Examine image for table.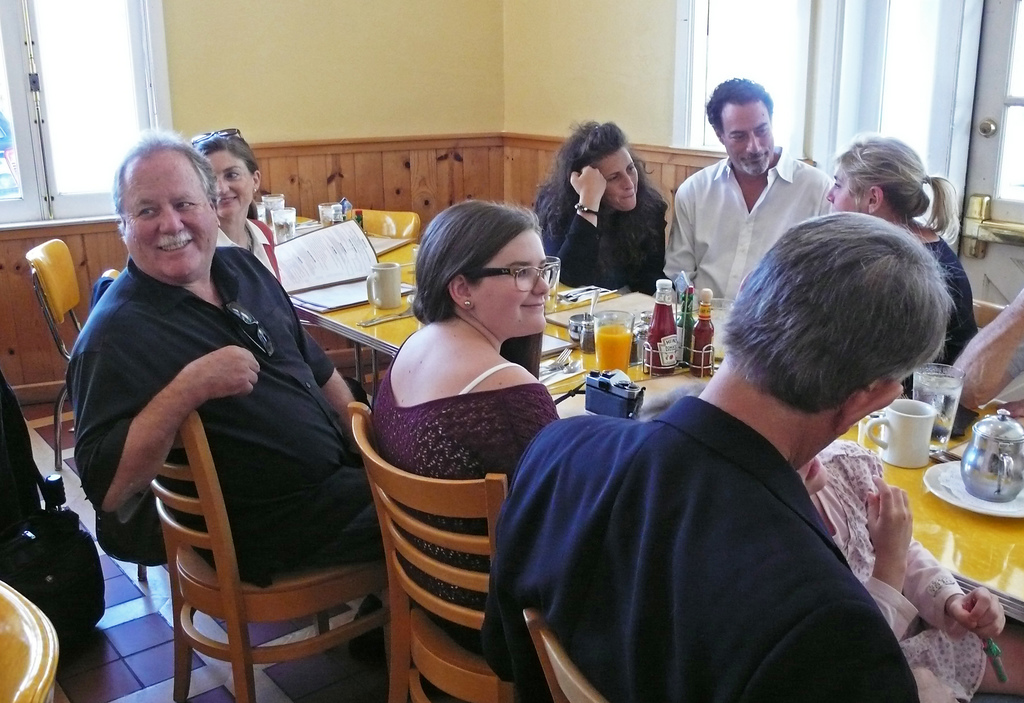
Examination result: x1=294, y1=212, x2=1023, y2=702.
